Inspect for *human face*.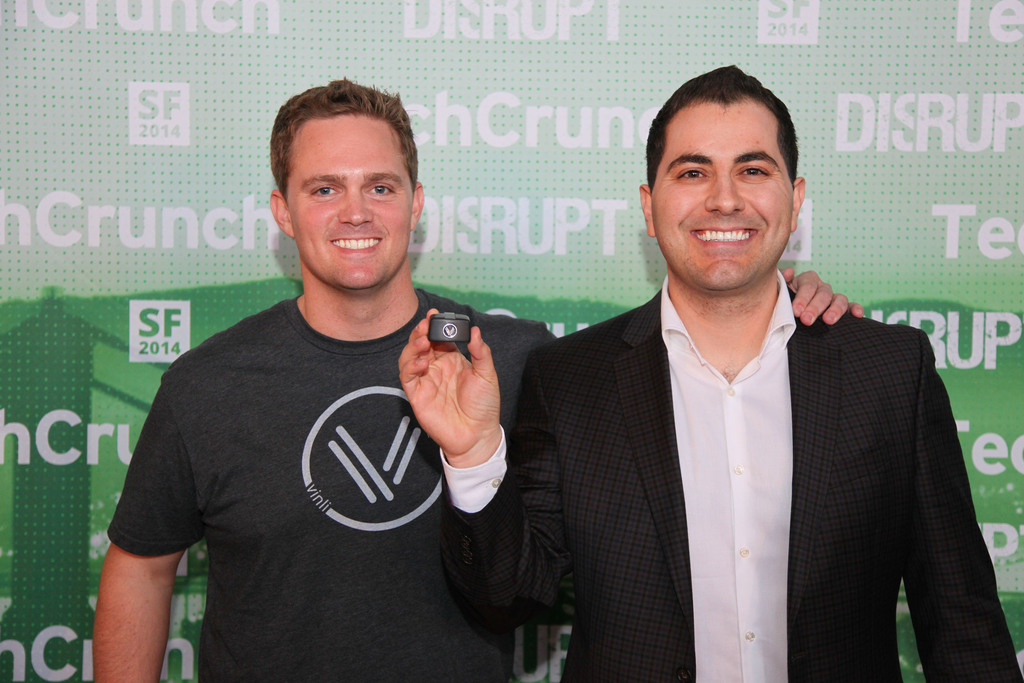
Inspection: (left=654, top=92, right=796, bottom=295).
